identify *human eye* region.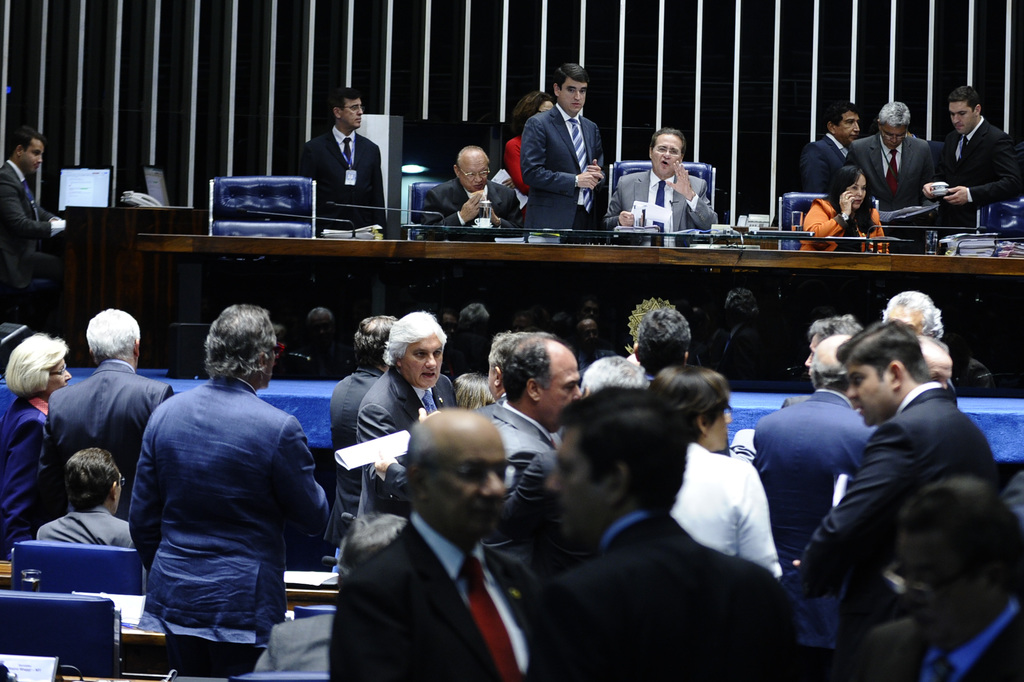
Region: bbox(854, 375, 867, 386).
